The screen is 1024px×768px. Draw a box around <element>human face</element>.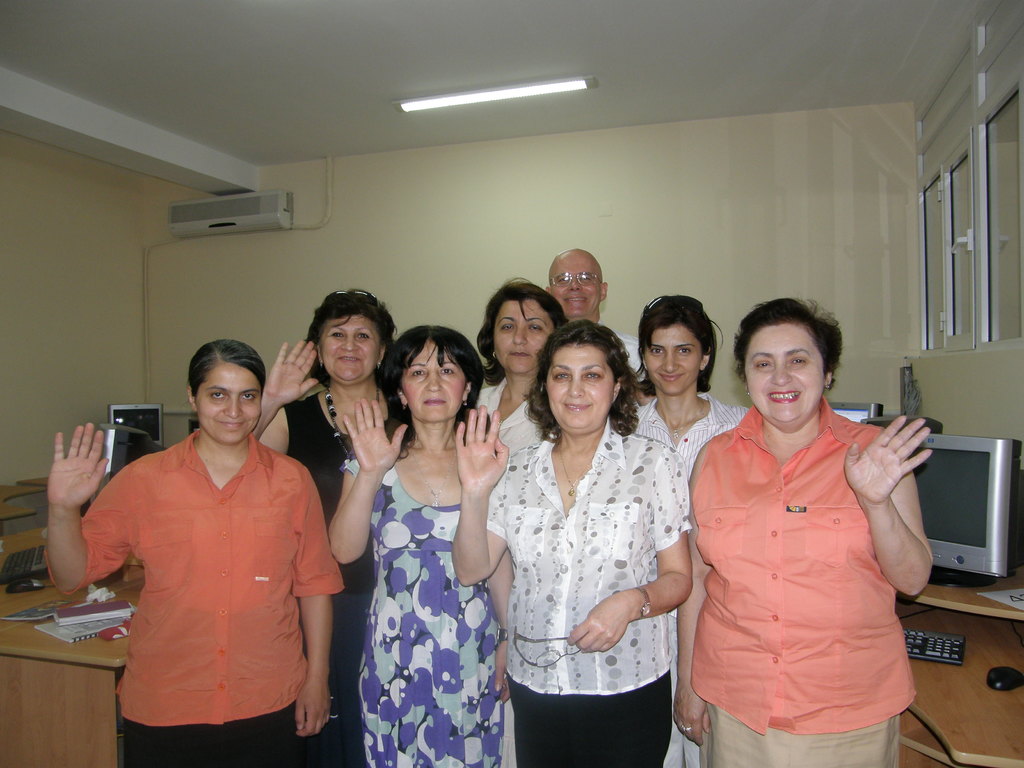
(left=548, top=342, right=609, bottom=433).
